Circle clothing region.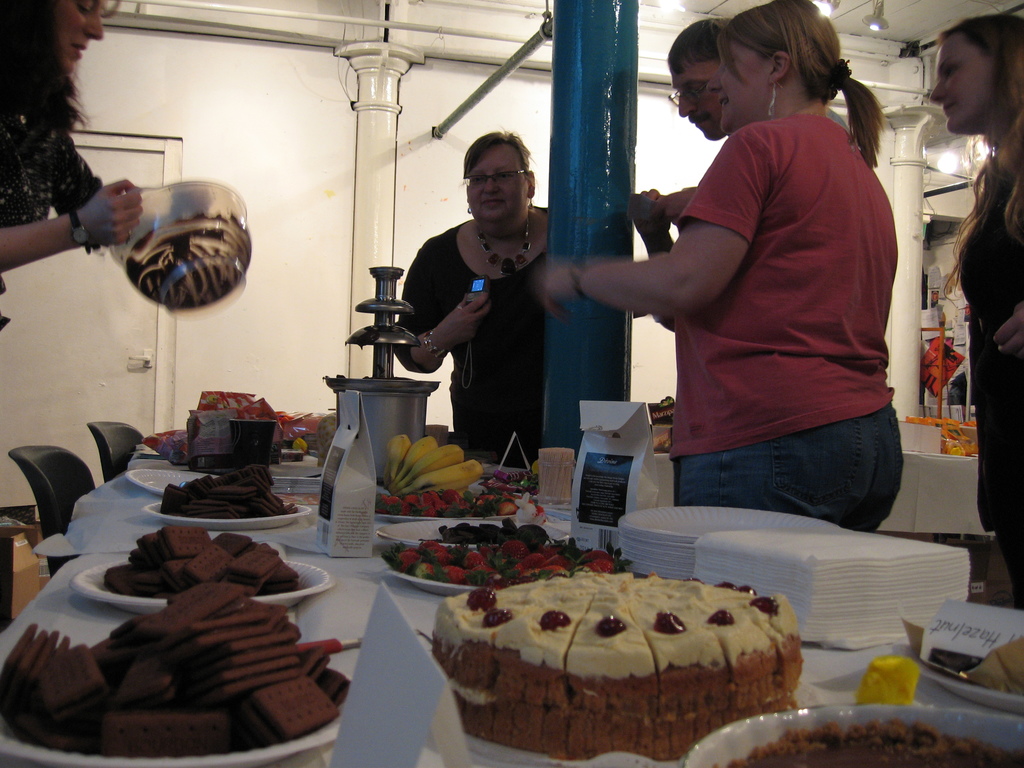
Region: (x1=669, y1=116, x2=906, y2=539).
